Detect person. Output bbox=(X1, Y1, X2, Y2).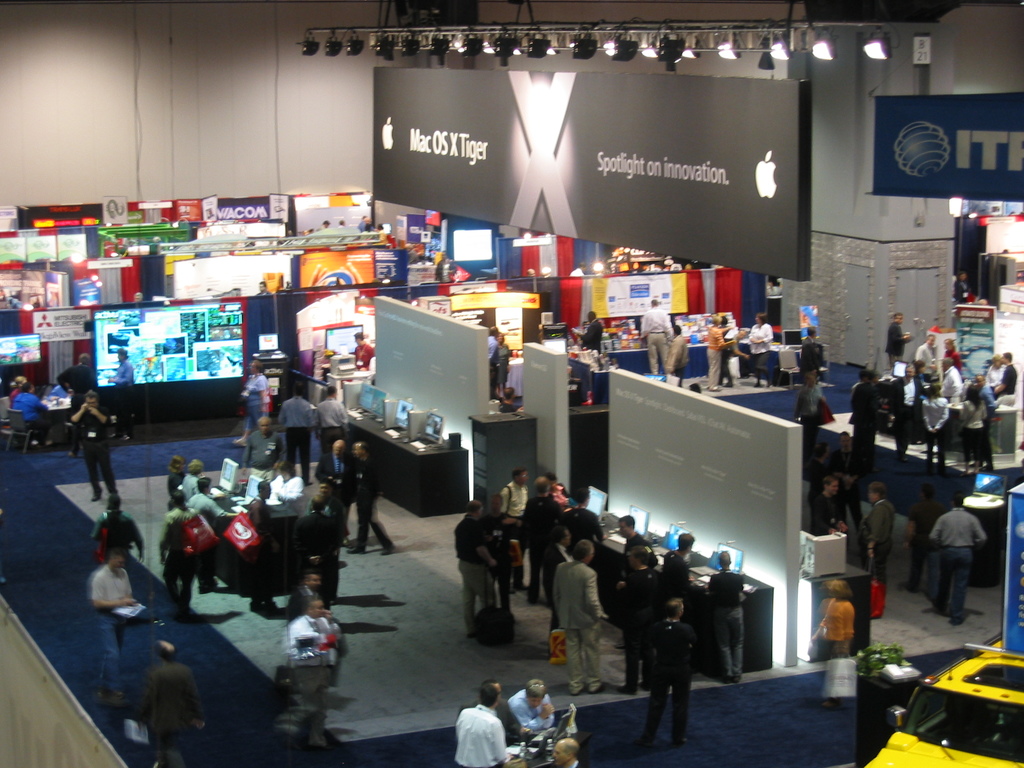
bbox=(317, 431, 354, 547).
